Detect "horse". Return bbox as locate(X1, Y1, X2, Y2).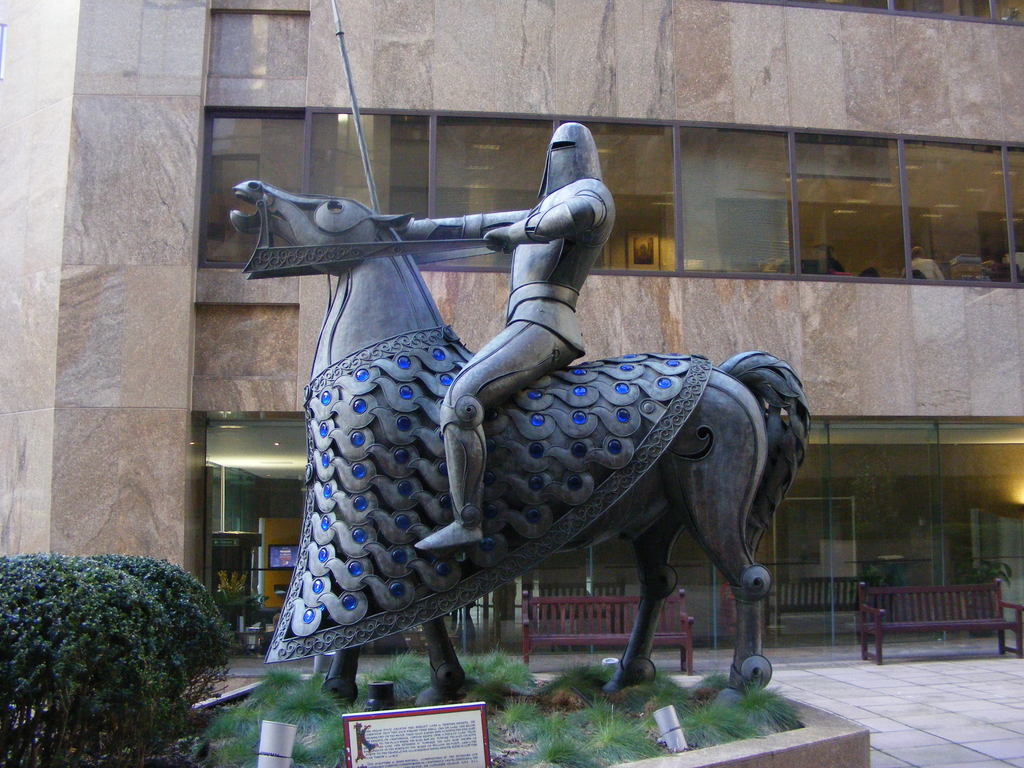
locate(228, 177, 817, 713).
